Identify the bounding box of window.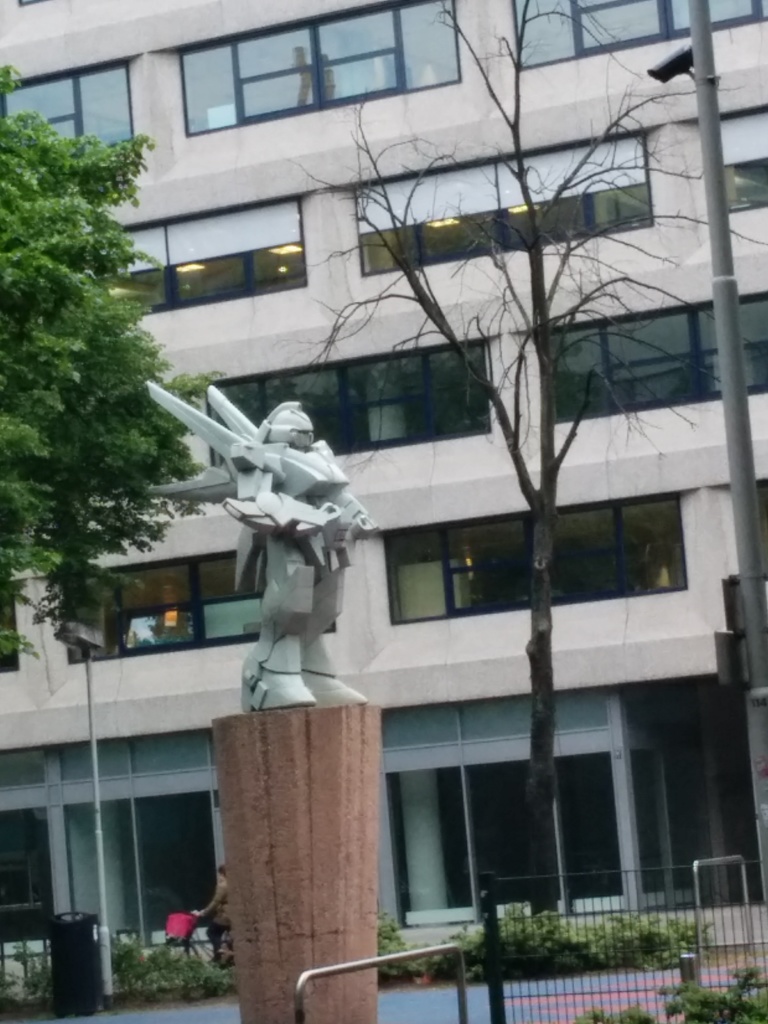
{"x1": 380, "y1": 488, "x2": 691, "y2": 623}.
